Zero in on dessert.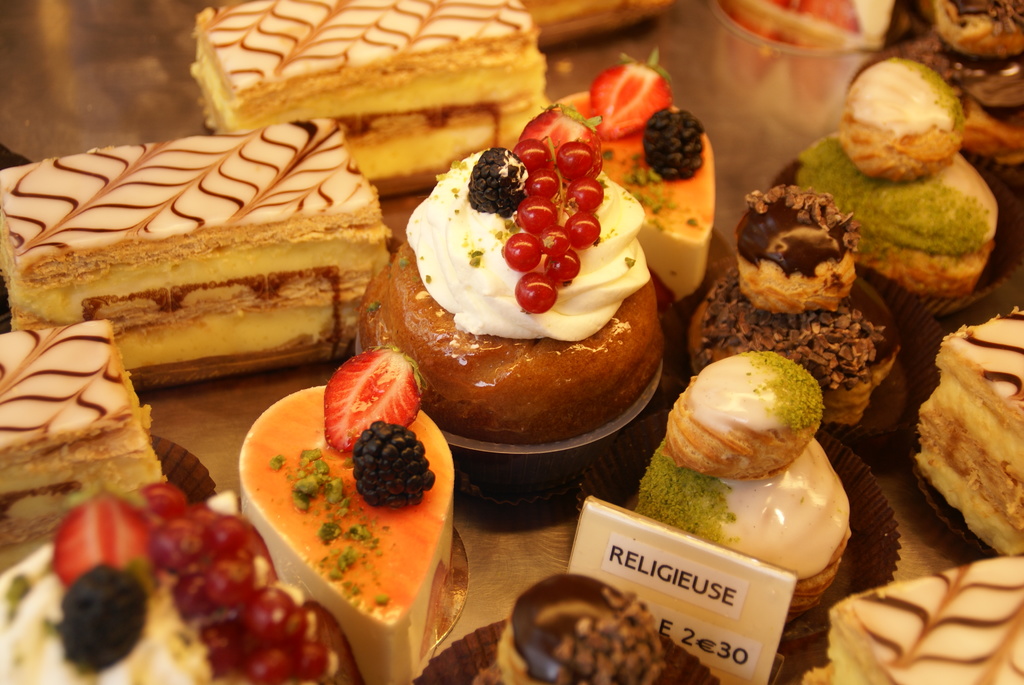
Zeroed in: {"left": 686, "top": 184, "right": 883, "bottom": 420}.
